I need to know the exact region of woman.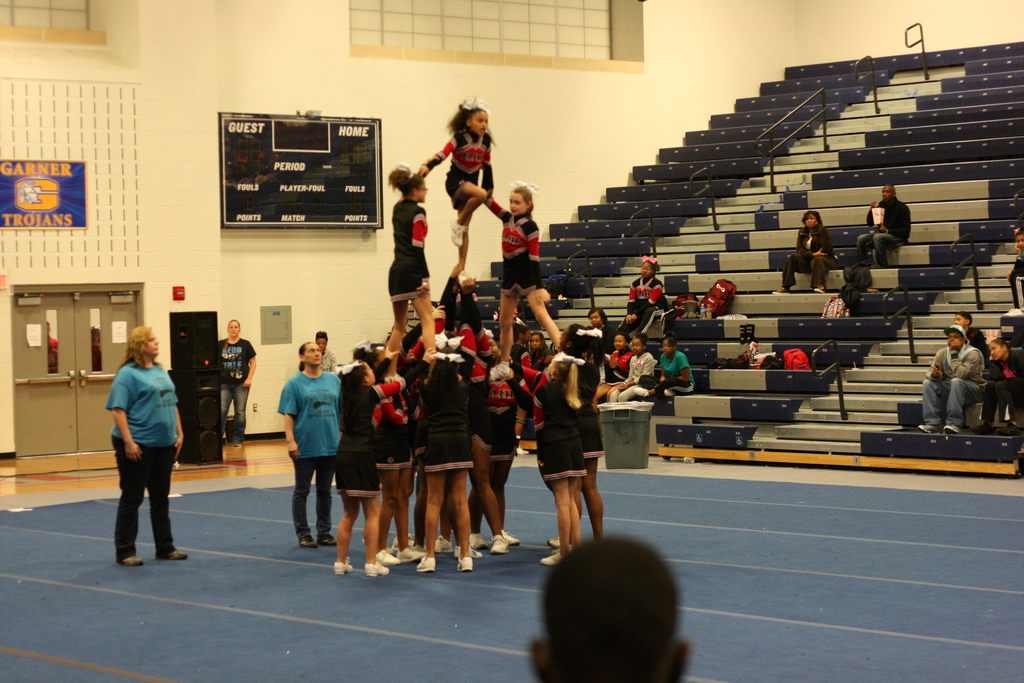
Region: 981:341:1023:426.
